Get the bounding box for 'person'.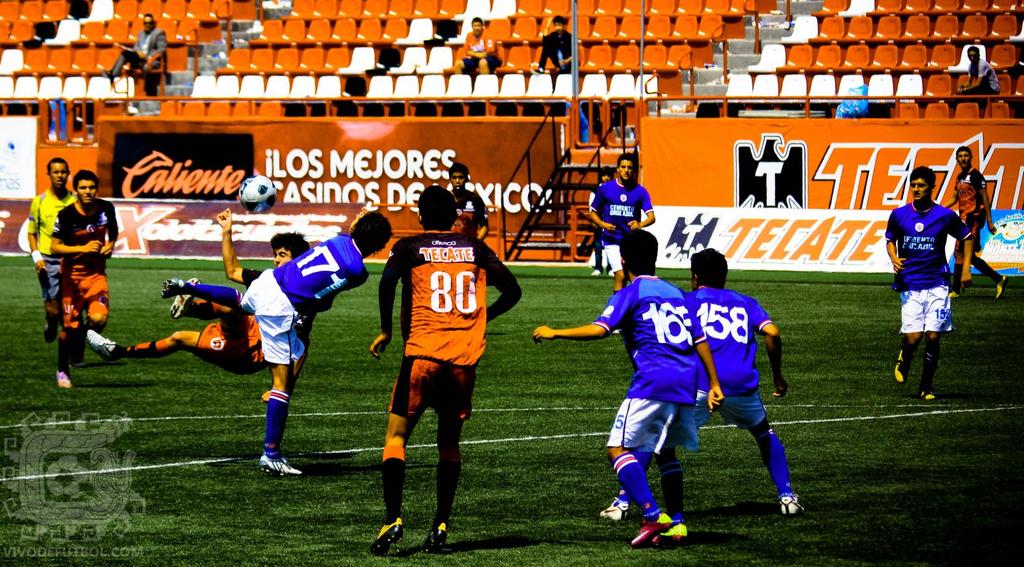
(left=885, top=167, right=973, bottom=406).
